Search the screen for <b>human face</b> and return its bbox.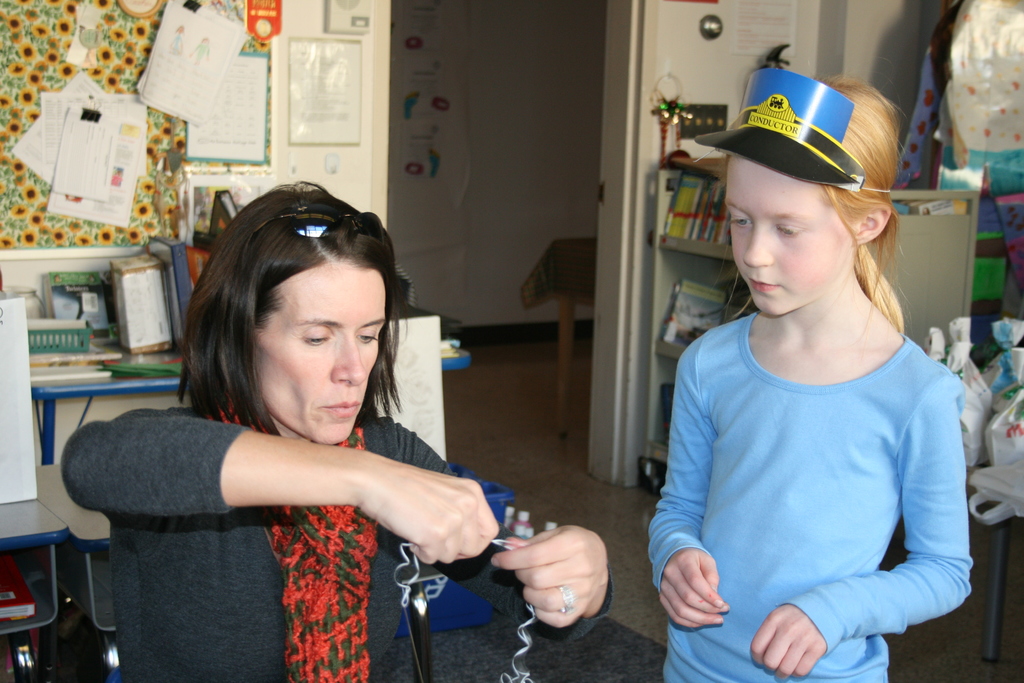
Found: region(722, 158, 852, 311).
